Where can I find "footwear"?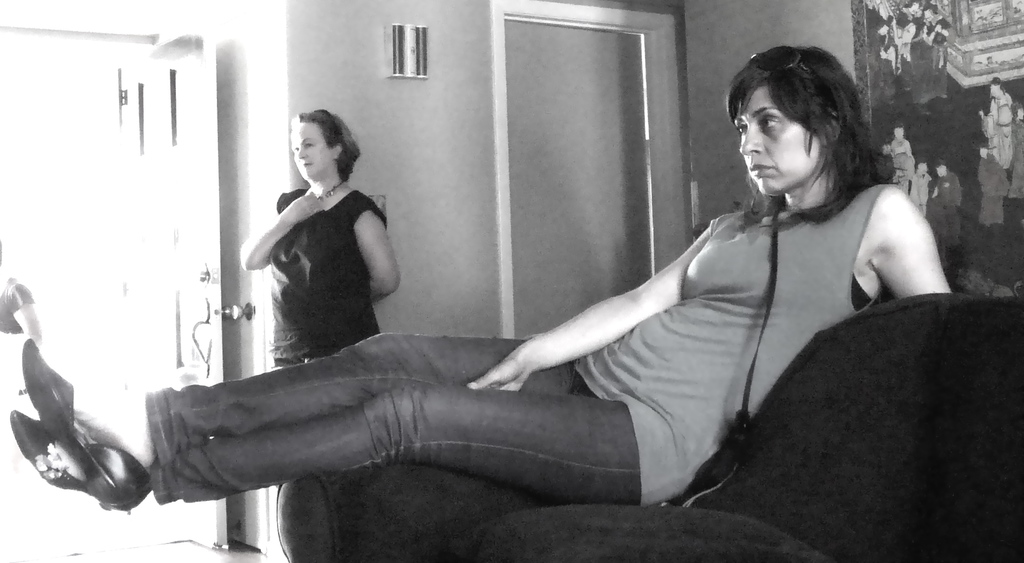
You can find it at detection(10, 412, 138, 517).
